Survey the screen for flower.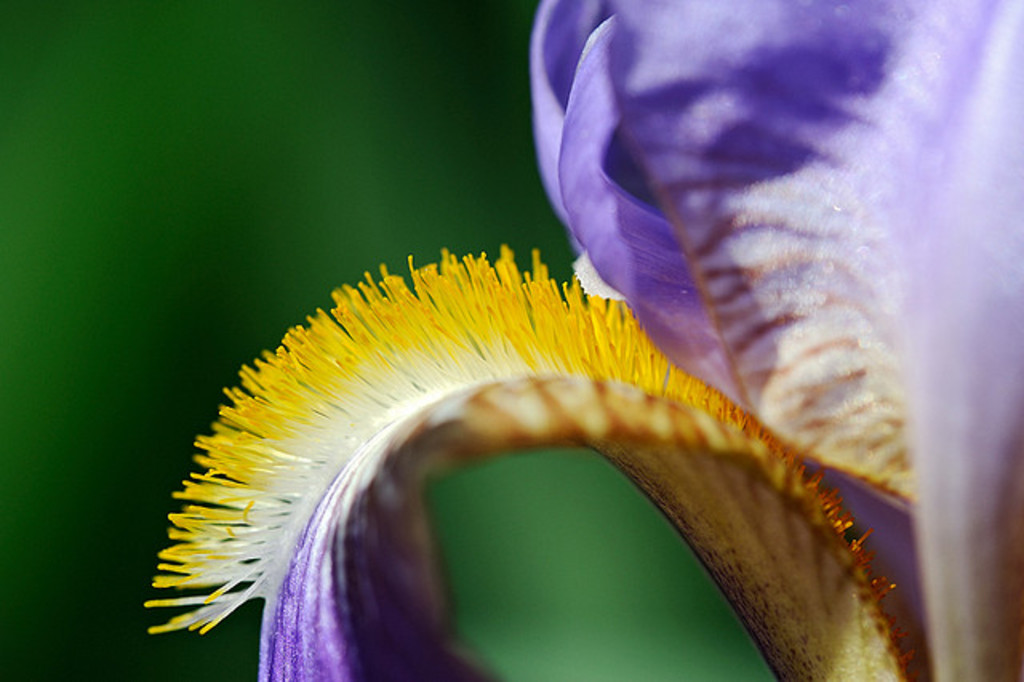
Survey found: {"left": 149, "top": 0, "right": 1022, "bottom": 680}.
